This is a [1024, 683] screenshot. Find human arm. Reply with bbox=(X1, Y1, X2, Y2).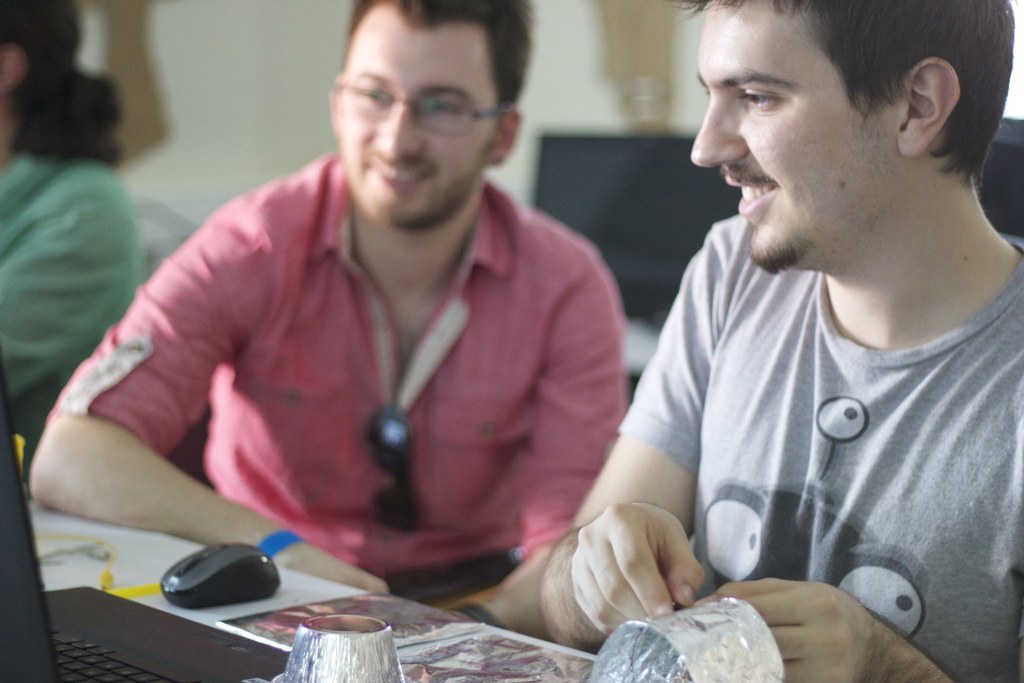
bbox=(43, 228, 334, 602).
